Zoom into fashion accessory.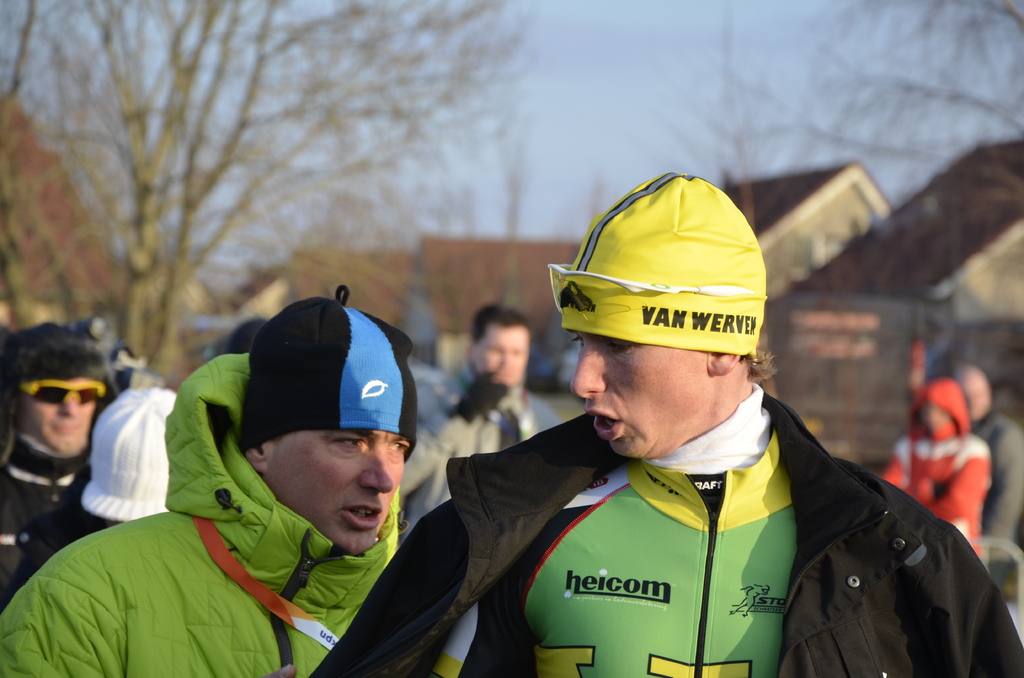
Zoom target: region(19, 377, 109, 403).
